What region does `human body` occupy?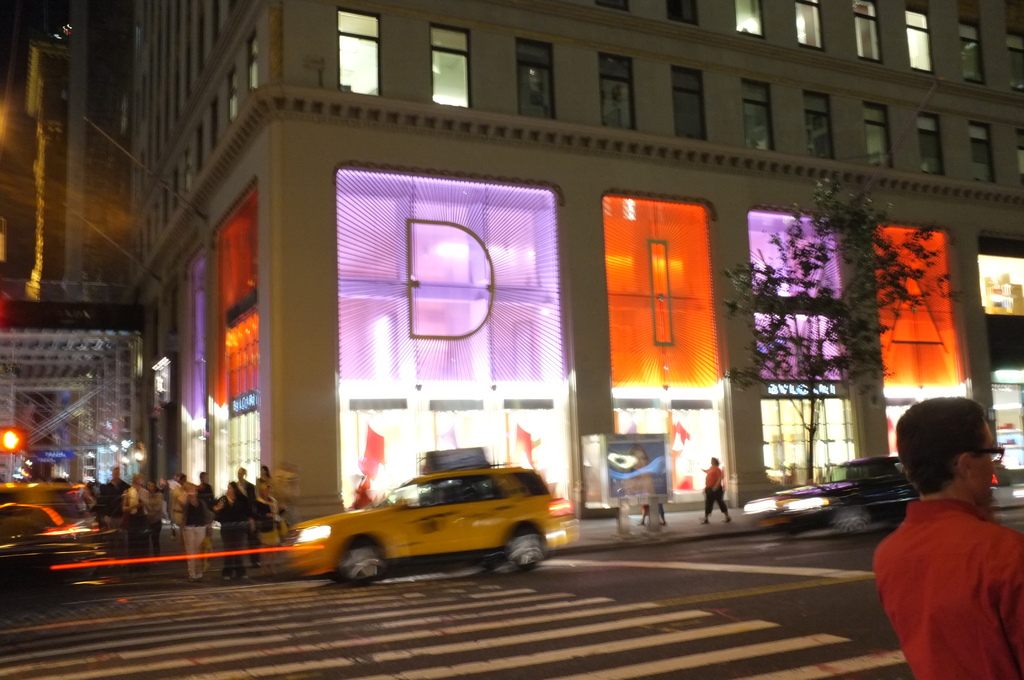
166, 473, 189, 536.
